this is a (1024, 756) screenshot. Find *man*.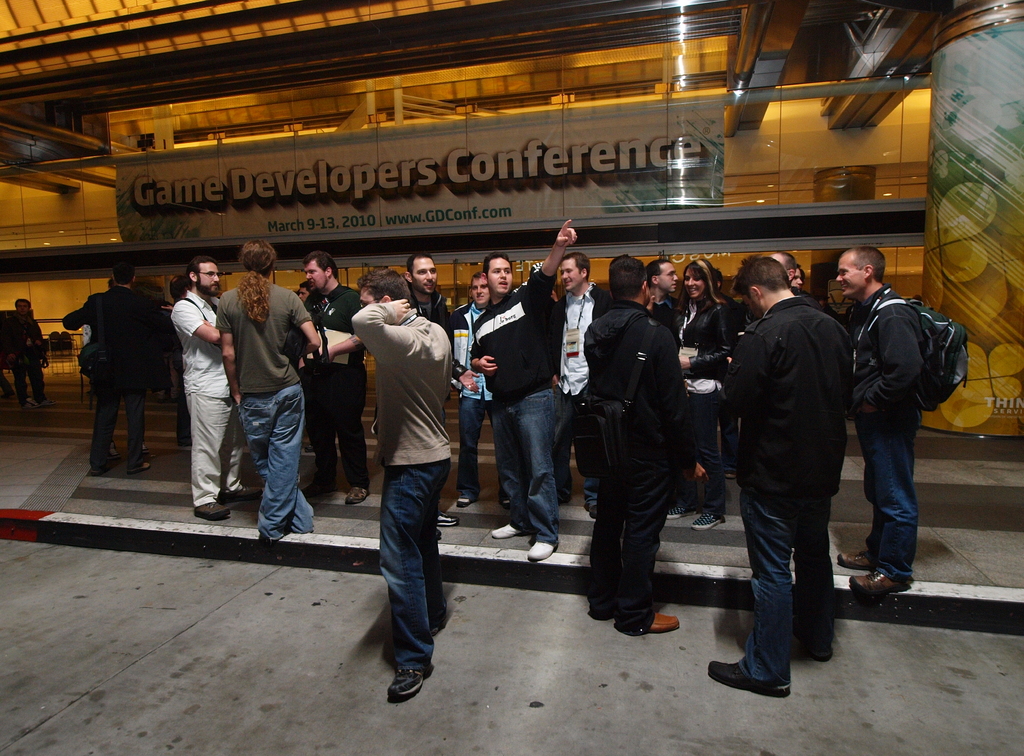
Bounding box: locate(551, 256, 600, 520).
